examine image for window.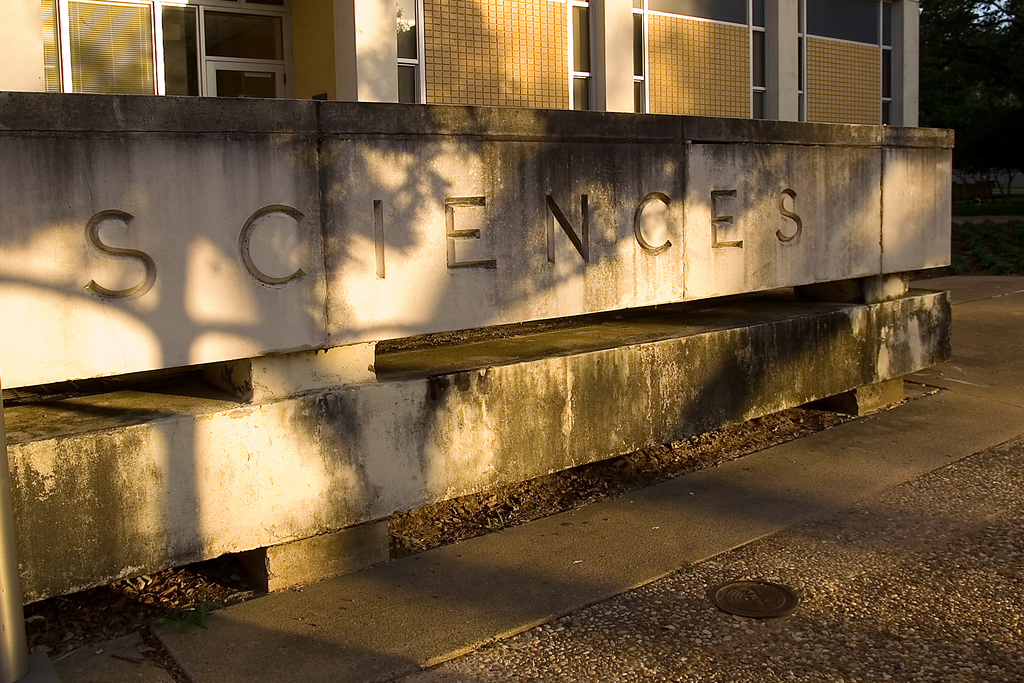
Examination result: {"left": 632, "top": 0, "right": 774, "bottom": 117}.
